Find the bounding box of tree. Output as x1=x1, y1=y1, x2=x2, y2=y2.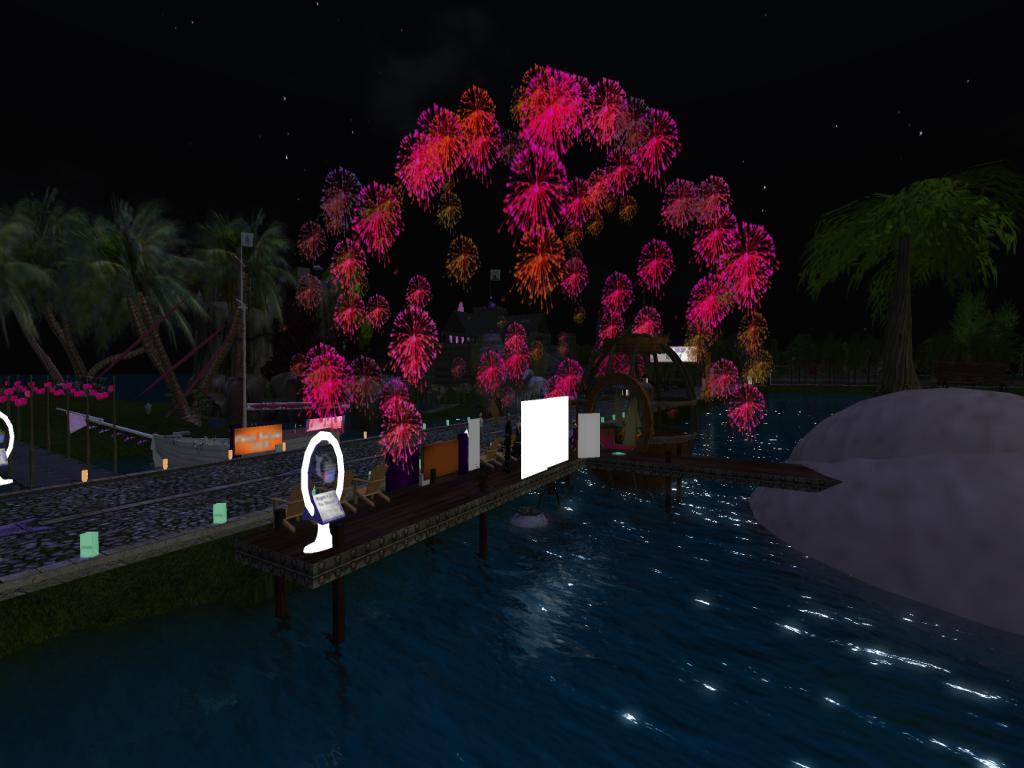
x1=0, y1=183, x2=109, y2=416.
